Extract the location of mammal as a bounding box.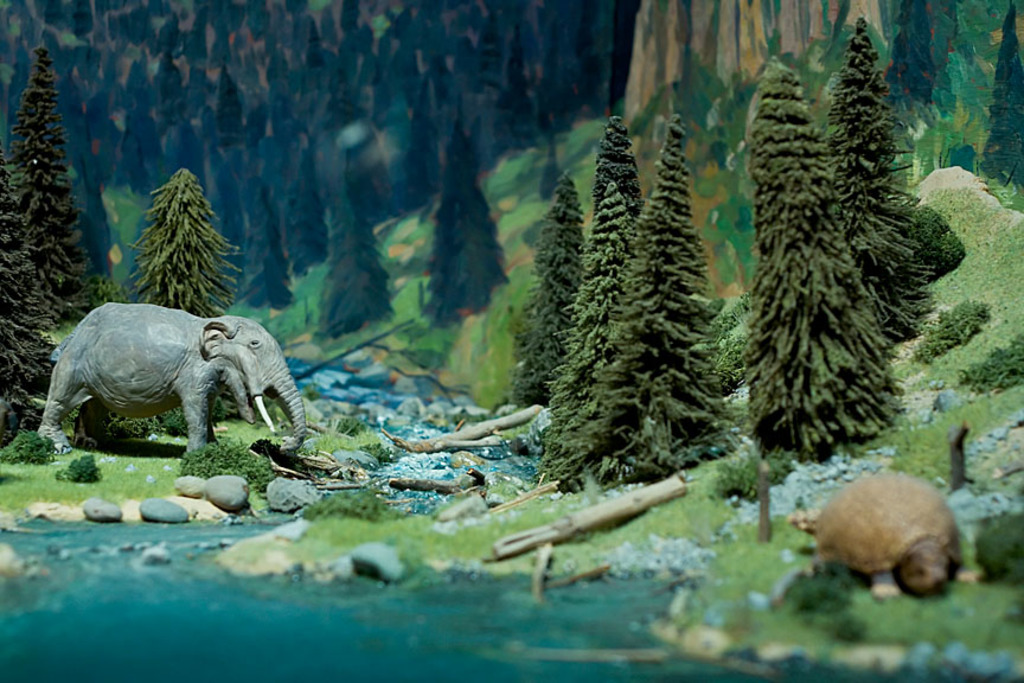
l=43, t=299, r=300, b=465.
